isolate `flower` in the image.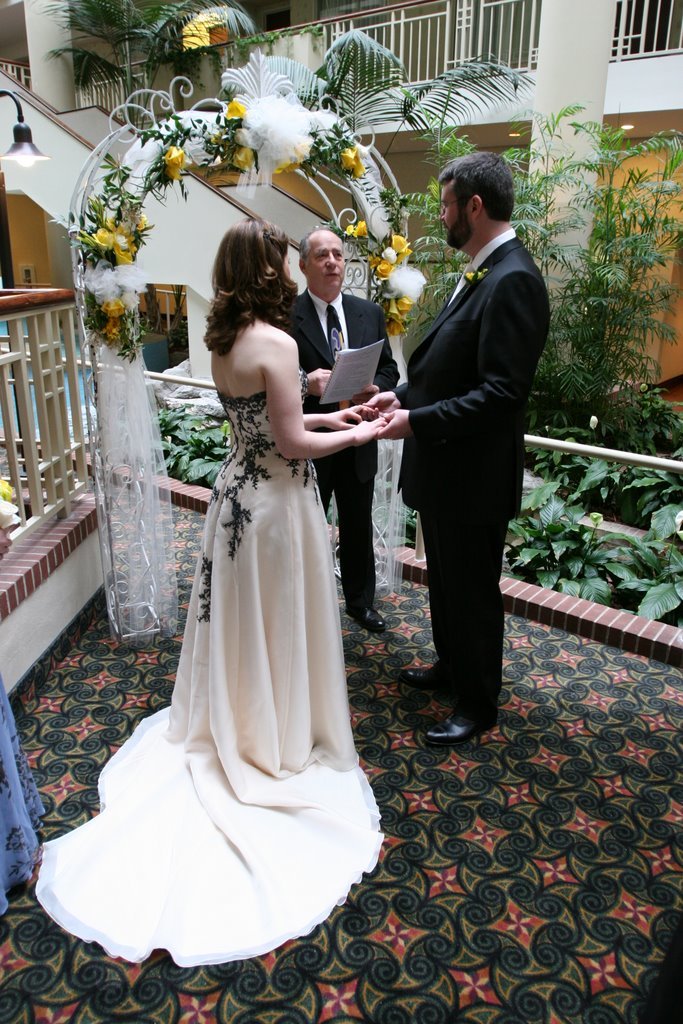
Isolated region: (163,144,187,167).
